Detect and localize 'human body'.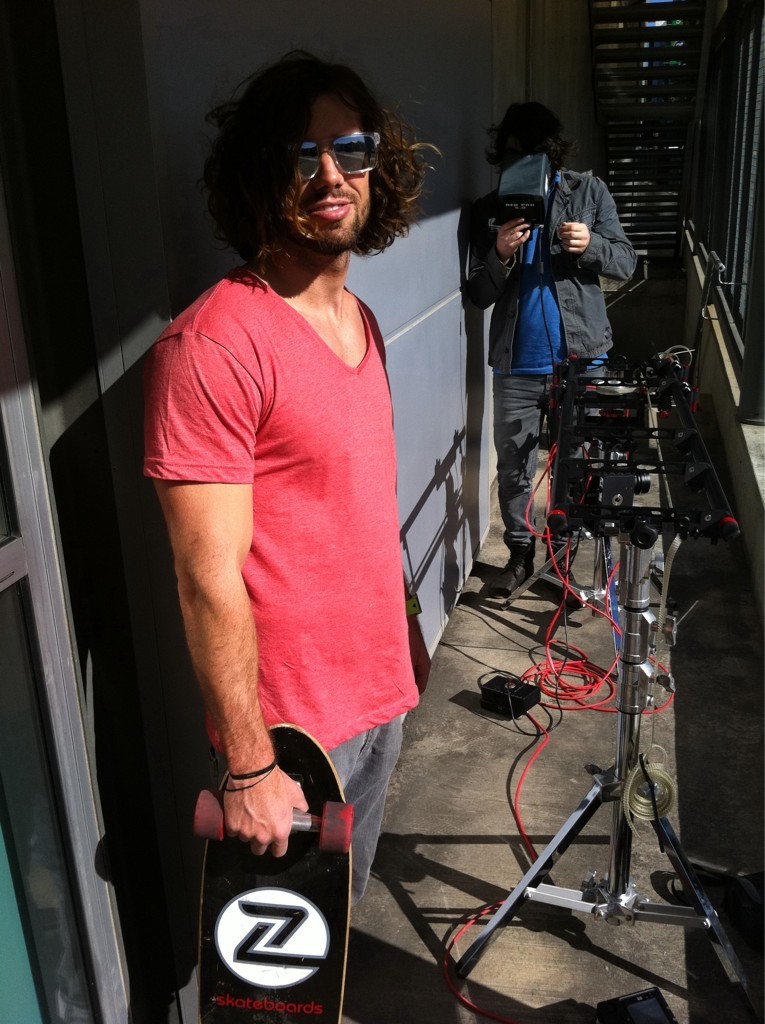
Localized at bbox=[460, 101, 634, 611].
